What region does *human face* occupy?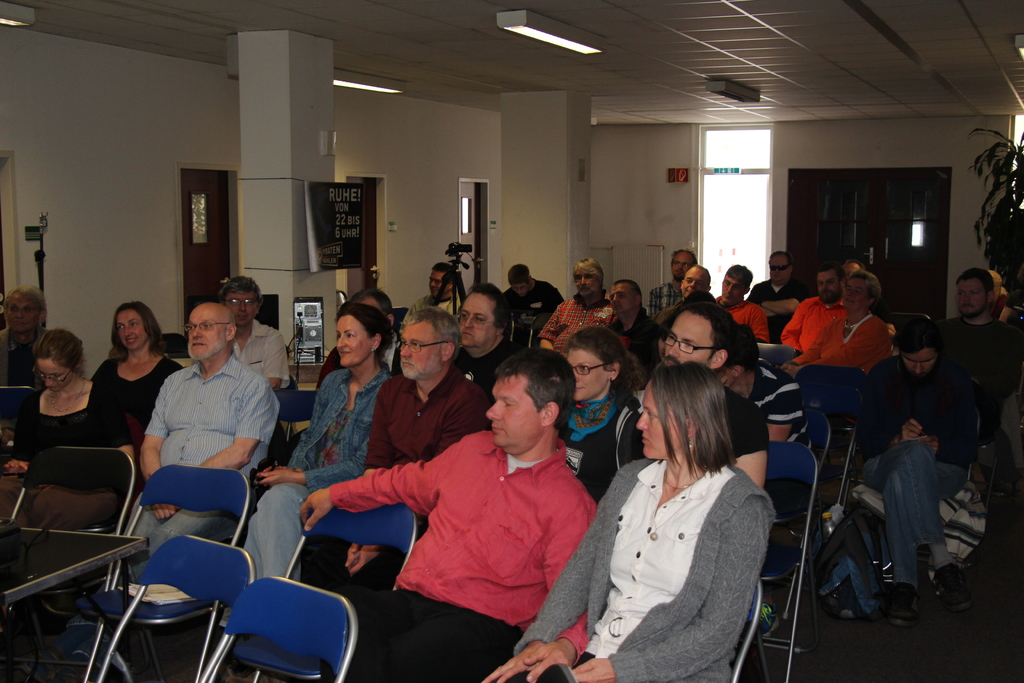
{"left": 185, "top": 307, "right": 225, "bottom": 365}.
